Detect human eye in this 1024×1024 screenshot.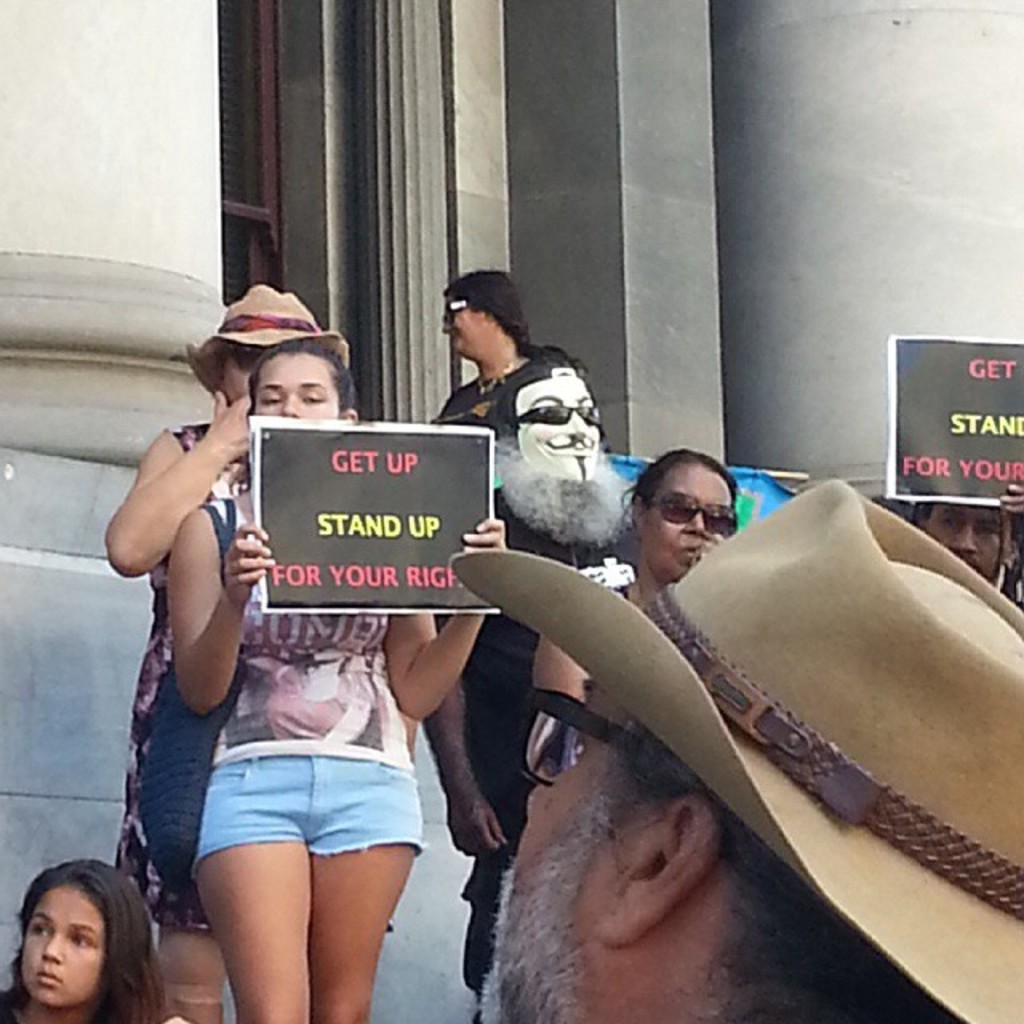
Detection: <box>974,526,997,541</box>.
